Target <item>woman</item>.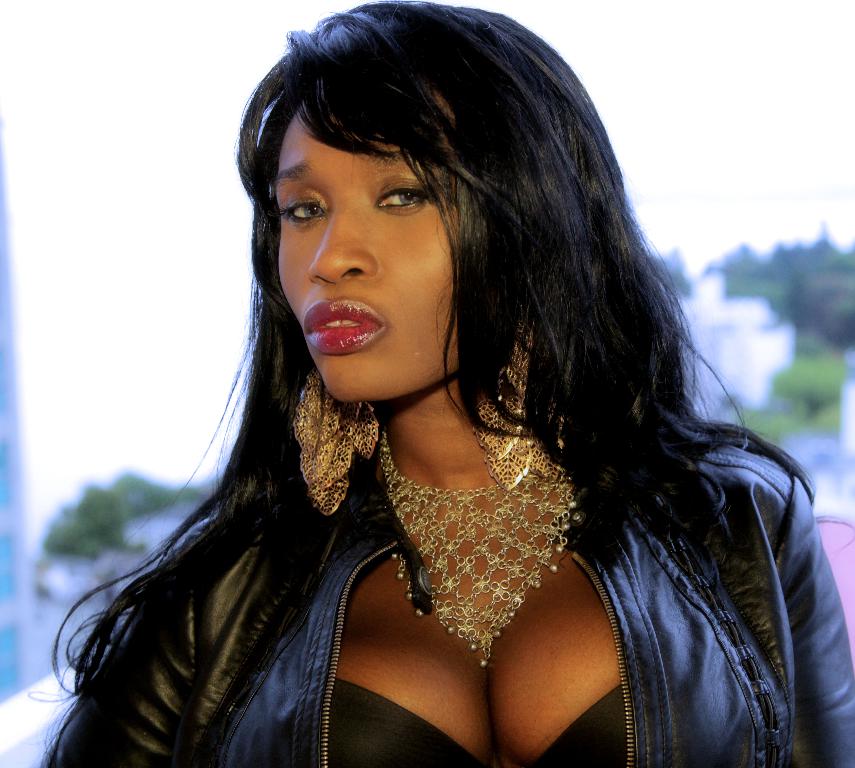
Target region: {"left": 68, "top": 0, "right": 852, "bottom": 767}.
